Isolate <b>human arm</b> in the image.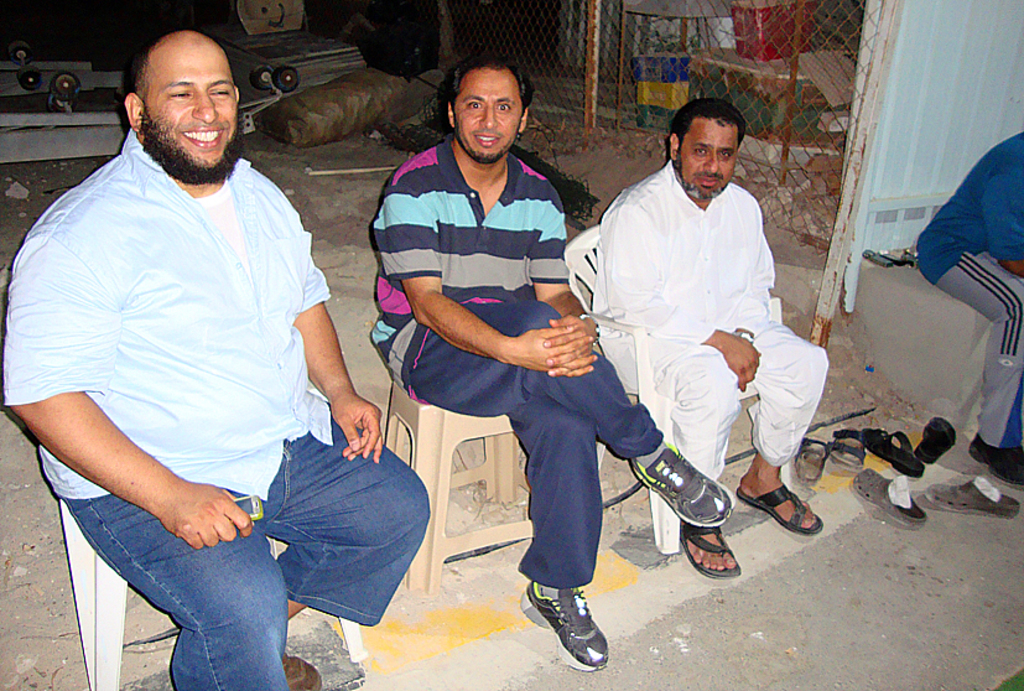
Isolated region: box=[529, 177, 601, 372].
